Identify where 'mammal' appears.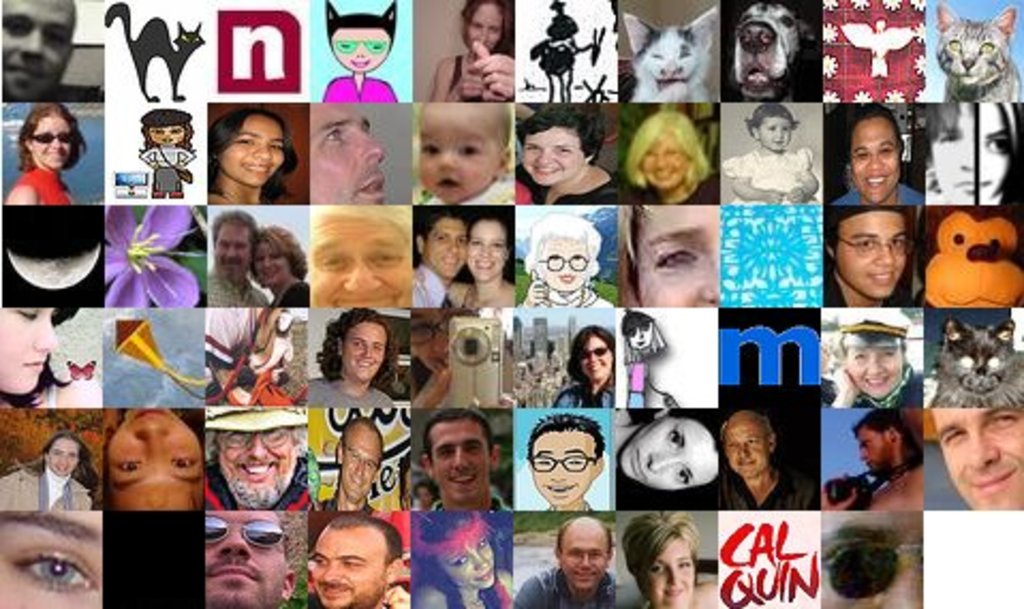
Appears at l=306, t=105, r=383, b=205.
